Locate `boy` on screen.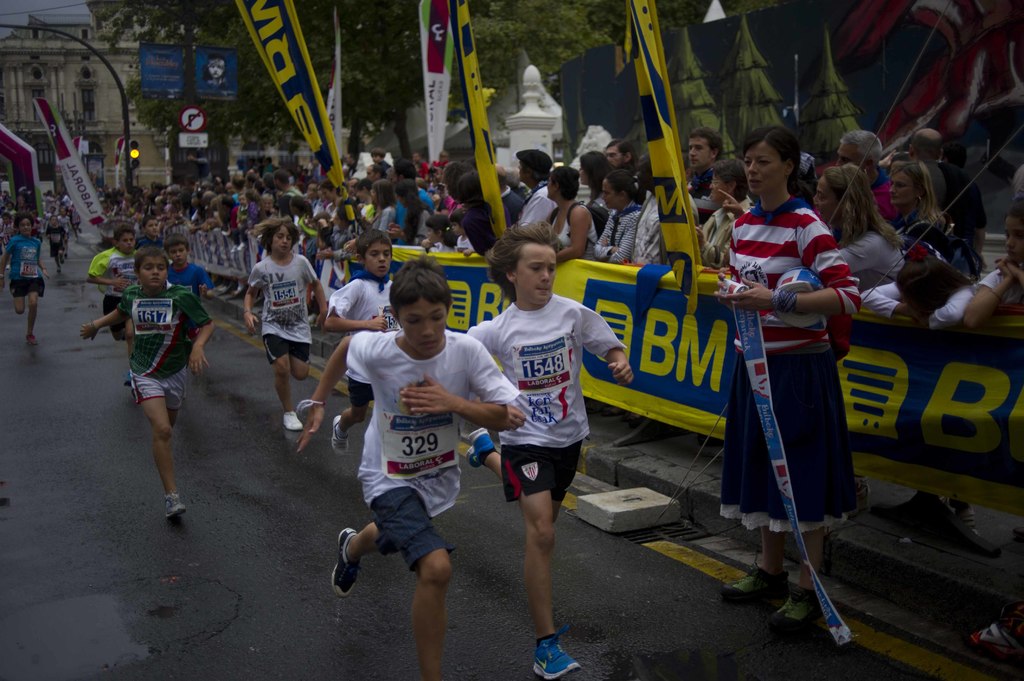
On screen at [79,245,214,520].
